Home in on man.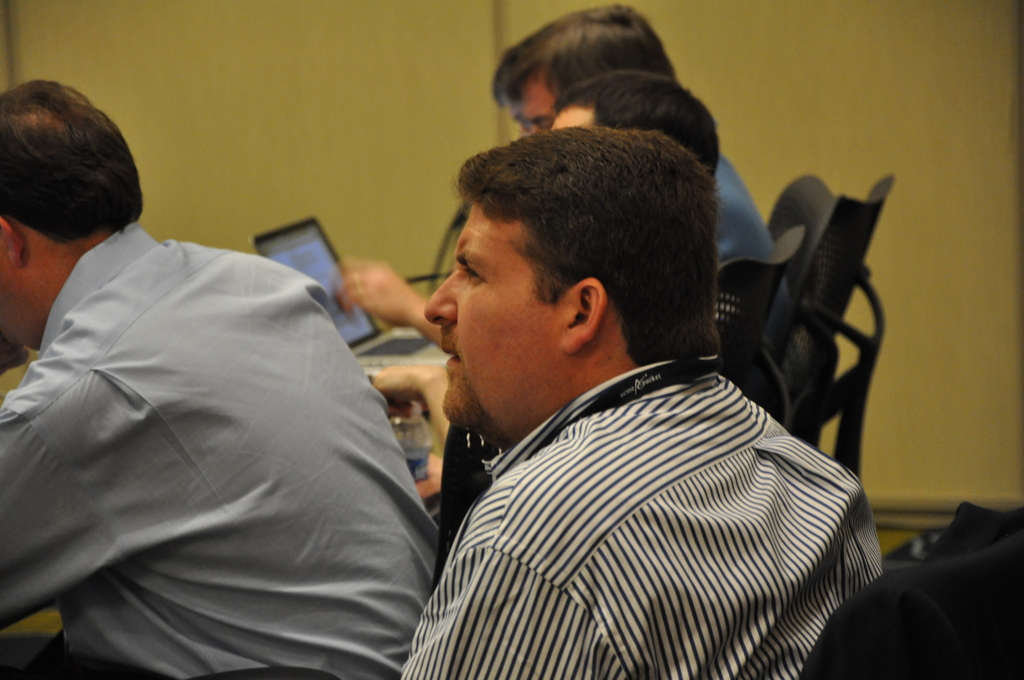
Homed in at region(393, 124, 884, 679).
